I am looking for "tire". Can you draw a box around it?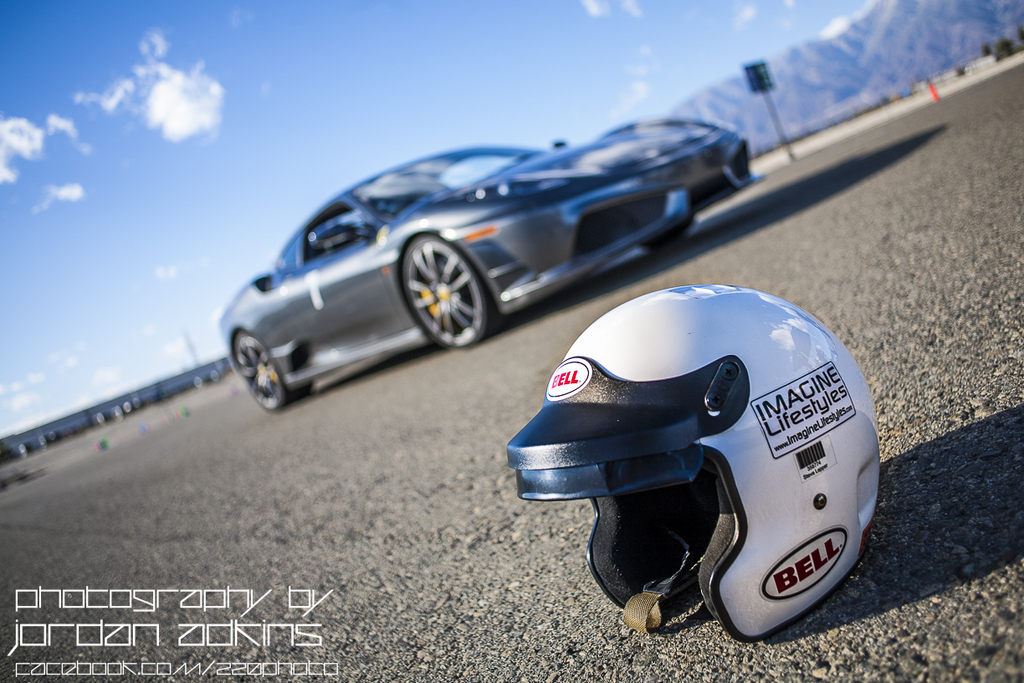
Sure, the bounding box is 637, 216, 699, 249.
